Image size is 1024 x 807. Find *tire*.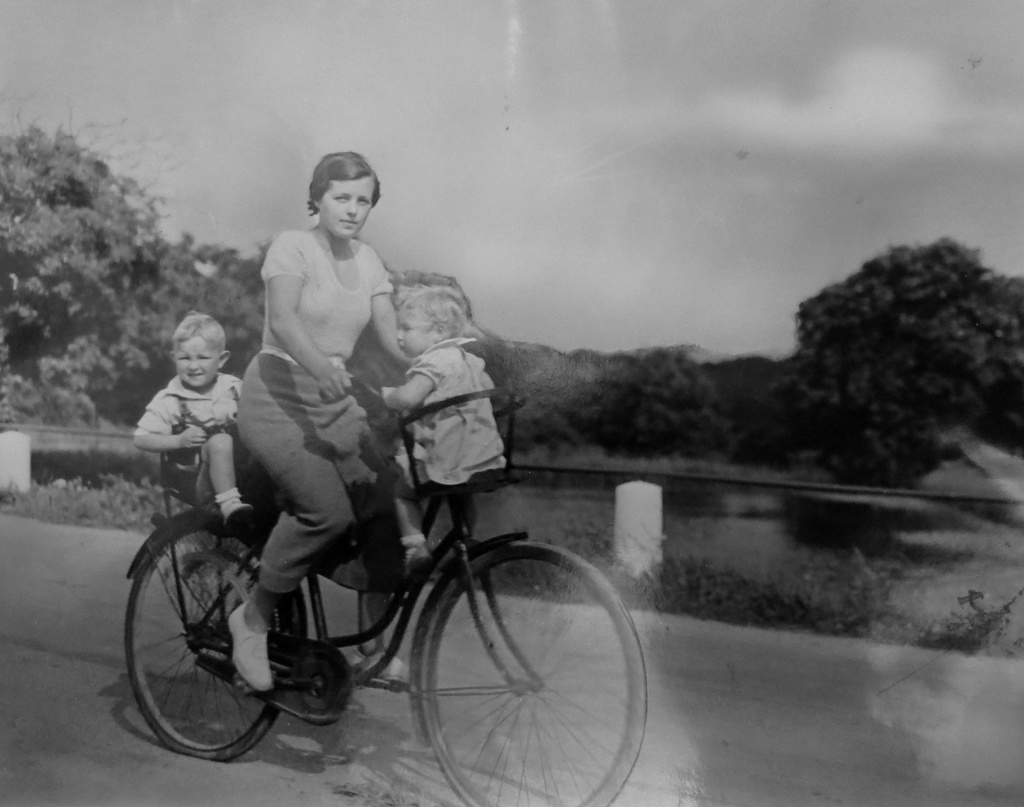
crop(127, 511, 287, 753).
